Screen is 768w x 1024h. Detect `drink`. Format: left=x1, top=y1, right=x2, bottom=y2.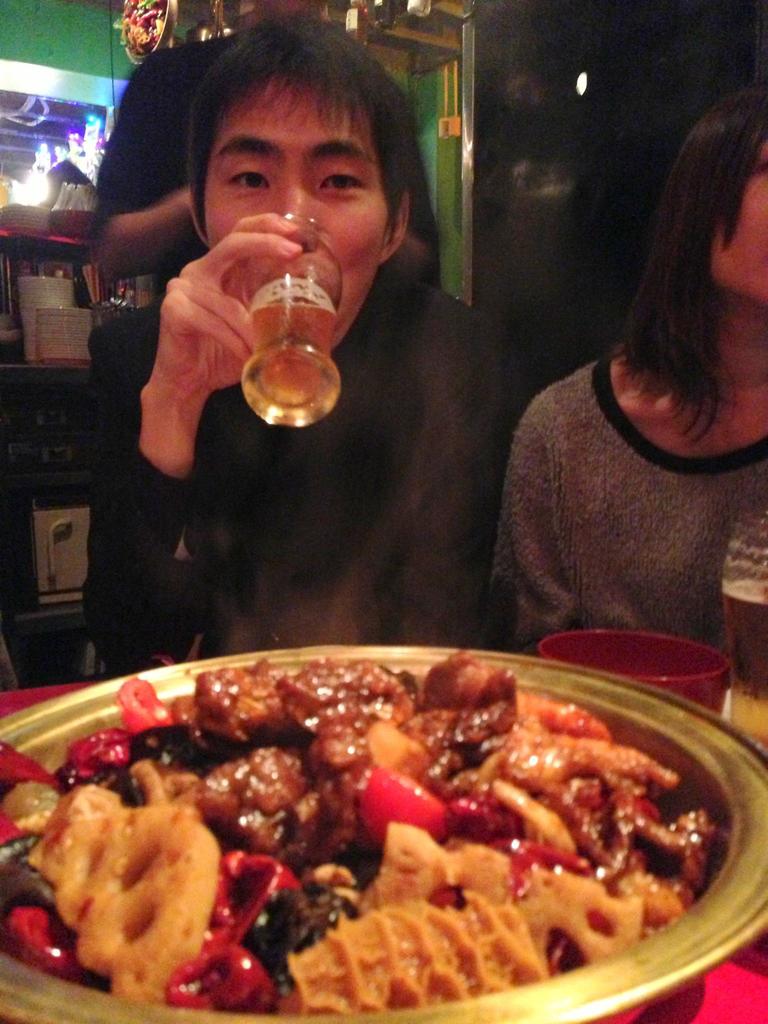
left=228, top=289, right=349, bottom=424.
